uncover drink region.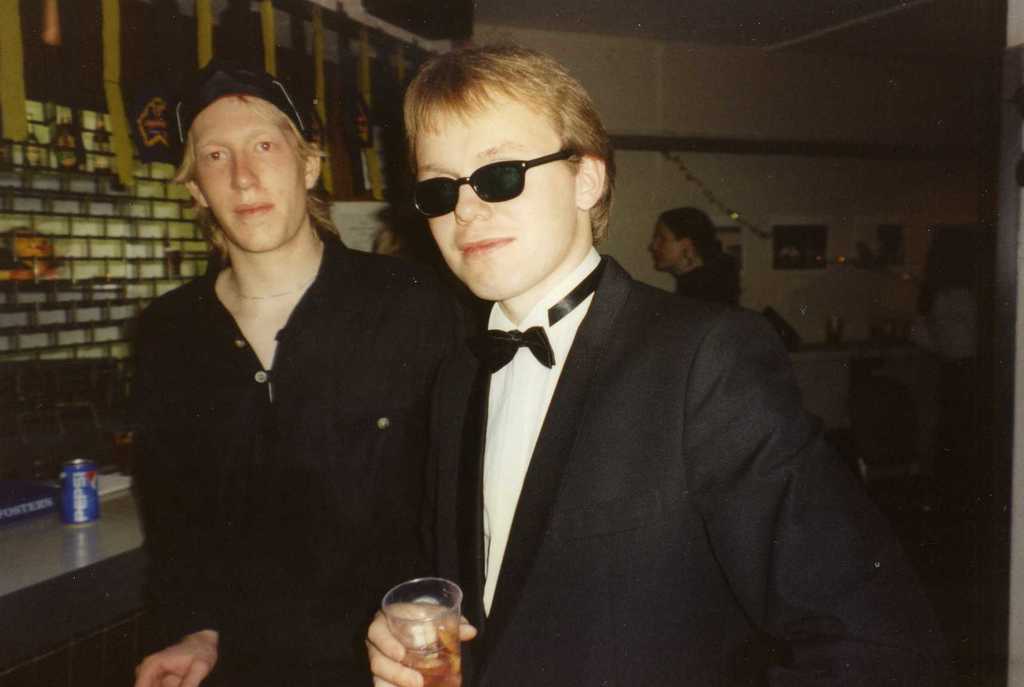
Uncovered: l=403, t=650, r=465, b=686.
